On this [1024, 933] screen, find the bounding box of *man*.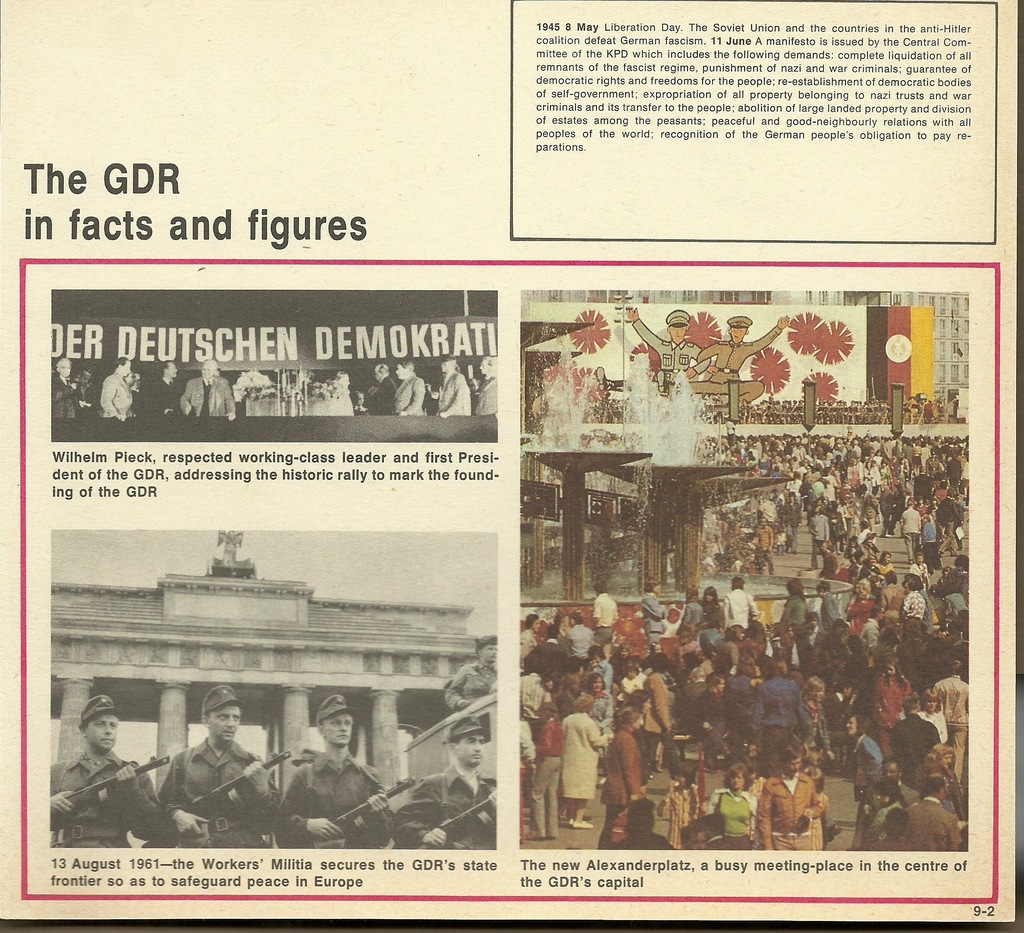
Bounding box: [x1=275, y1=691, x2=399, y2=846].
